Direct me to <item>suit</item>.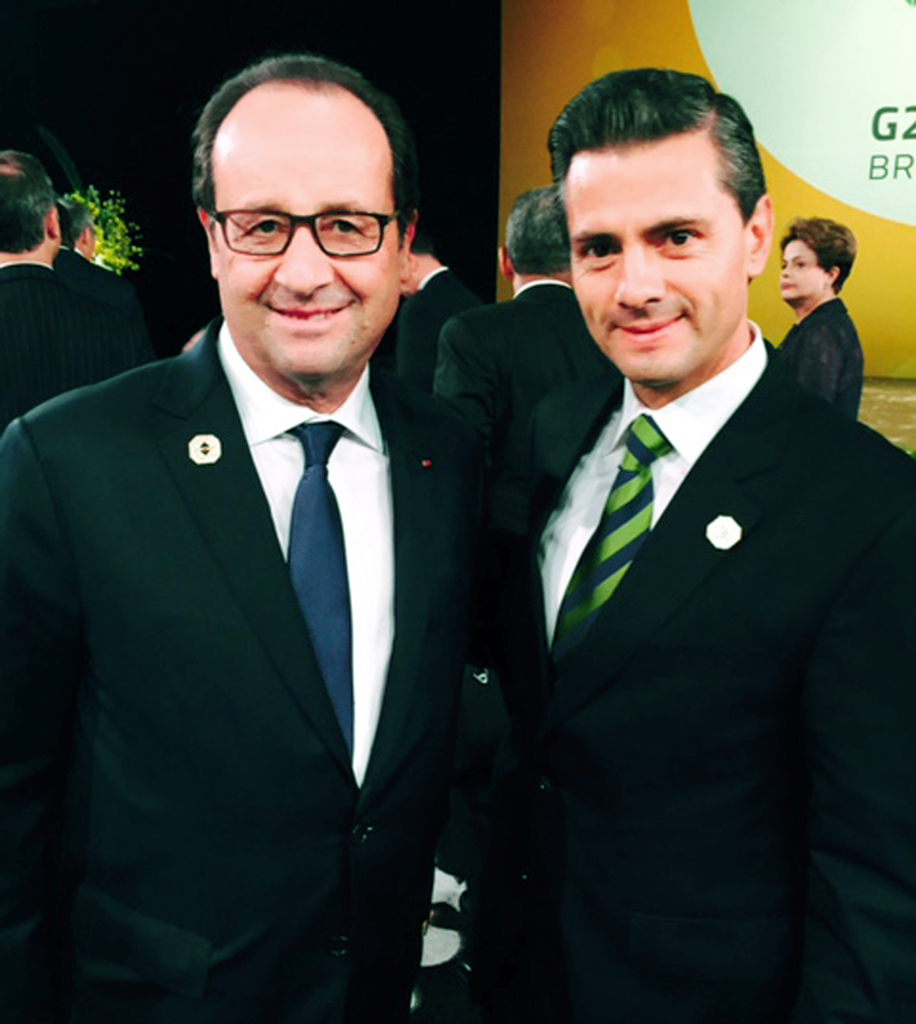
Direction: select_region(487, 321, 915, 1023).
